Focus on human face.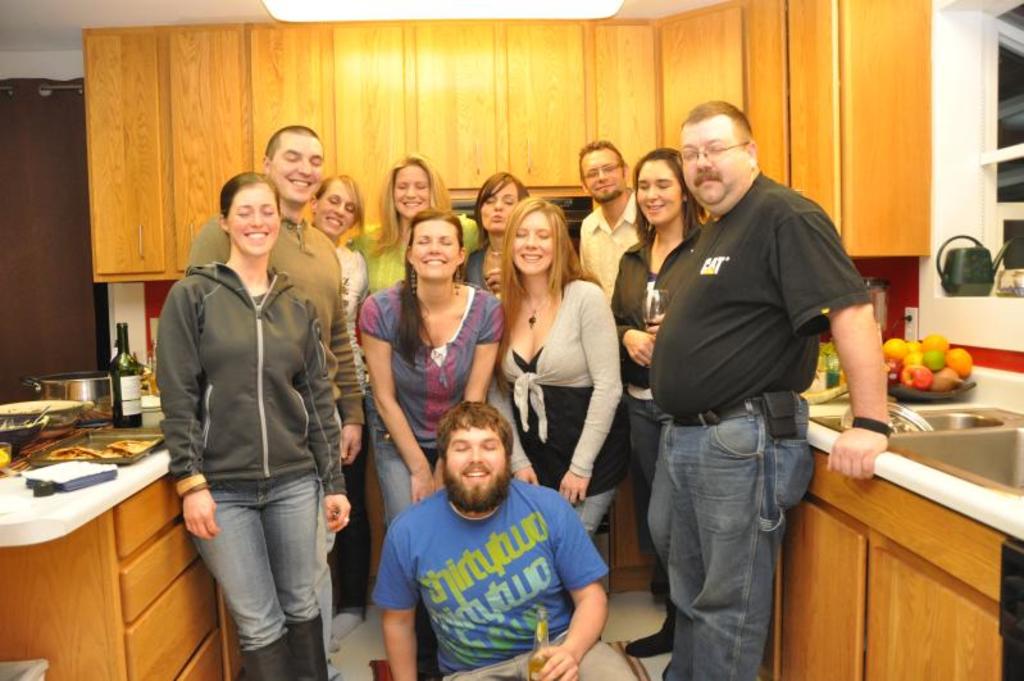
Focused at (left=583, top=141, right=623, bottom=198).
